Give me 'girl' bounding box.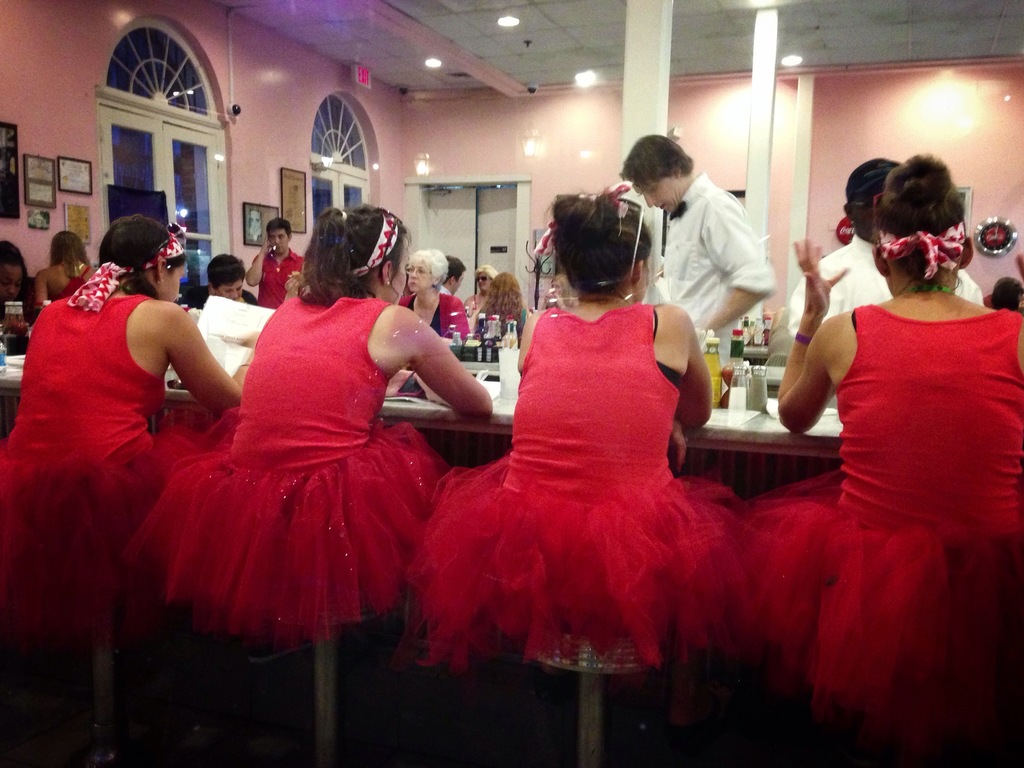
bbox=[123, 200, 493, 650].
